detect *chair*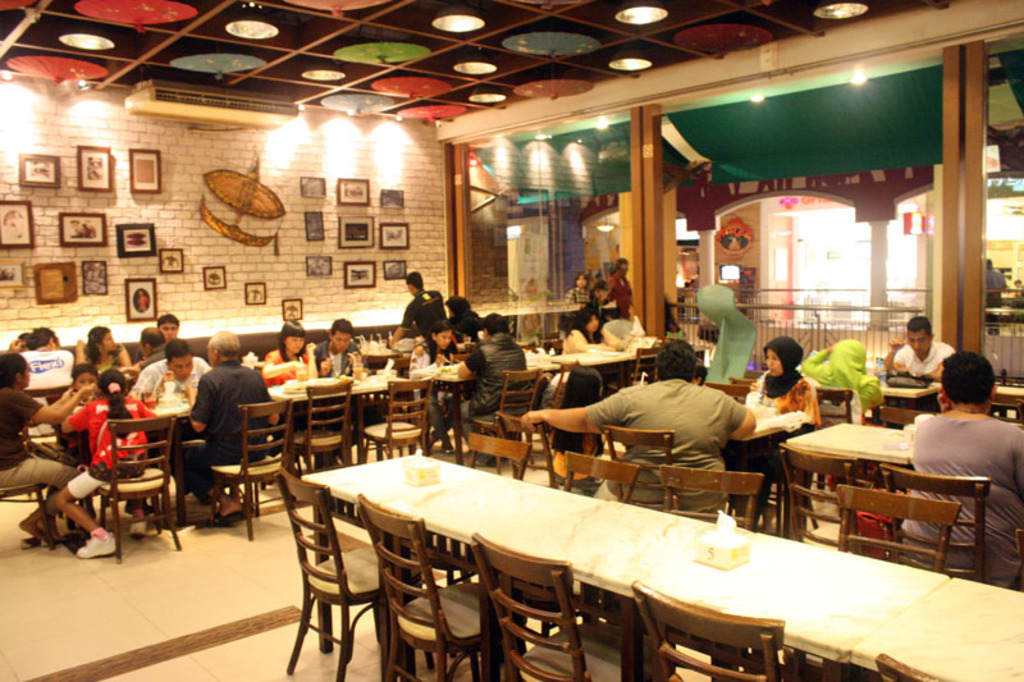
select_region(100, 421, 186, 557)
